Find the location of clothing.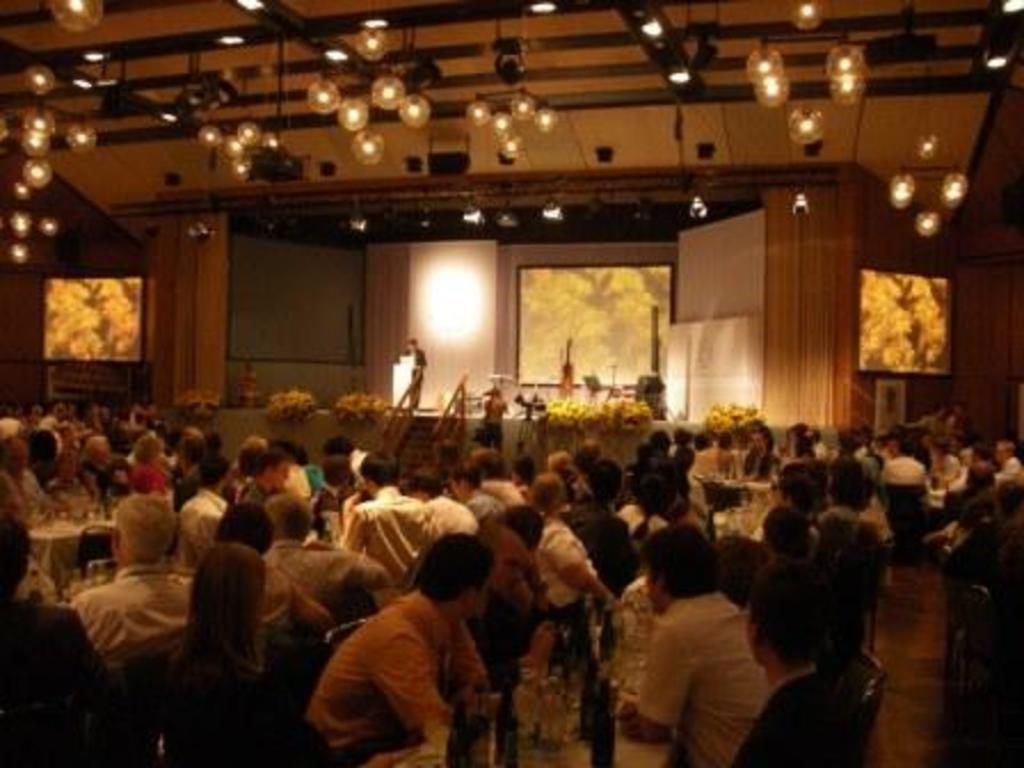
Location: (left=0, top=601, right=103, bottom=766).
